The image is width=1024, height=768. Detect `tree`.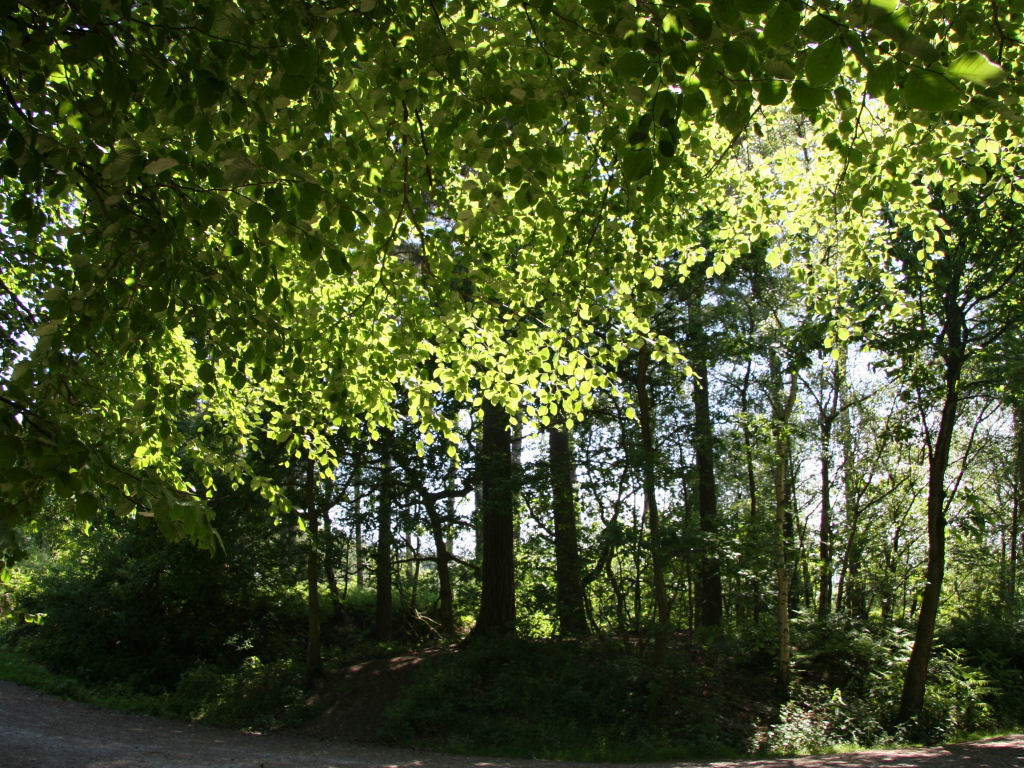
Detection: rect(0, 0, 1023, 567).
